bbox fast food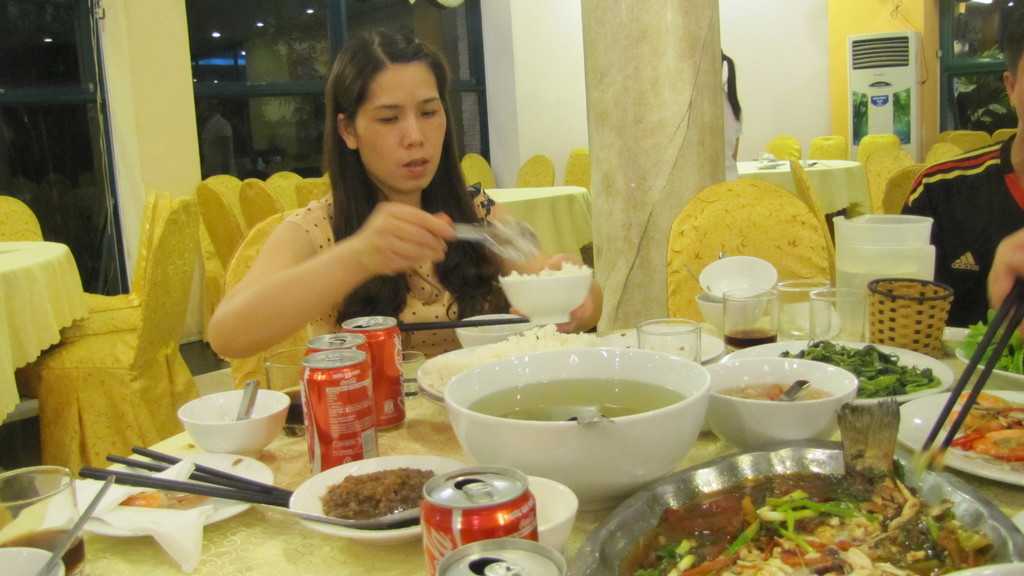
<bbox>612, 463, 1012, 575</bbox>
